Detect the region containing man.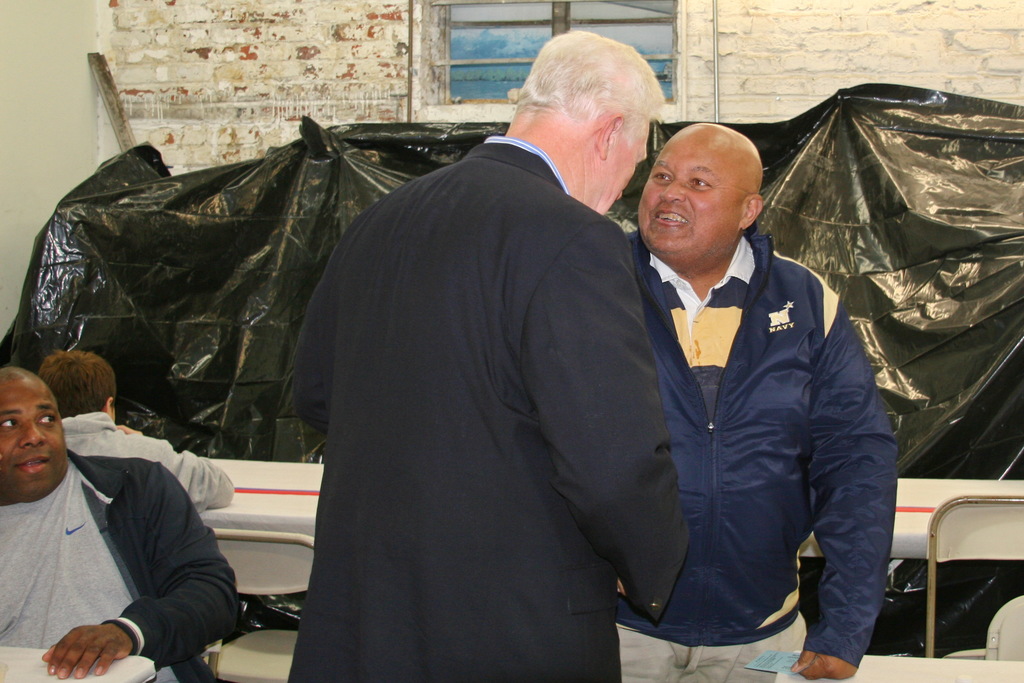
620,122,897,682.
